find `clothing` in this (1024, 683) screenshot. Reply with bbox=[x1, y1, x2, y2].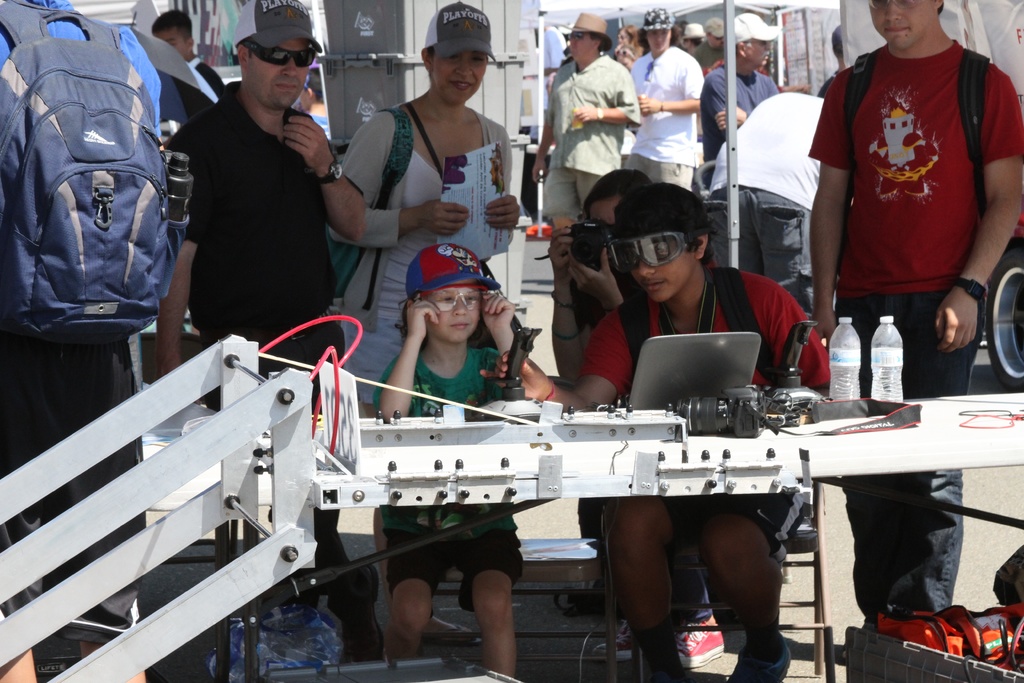
bbox=[150, 57, 228, 147].
